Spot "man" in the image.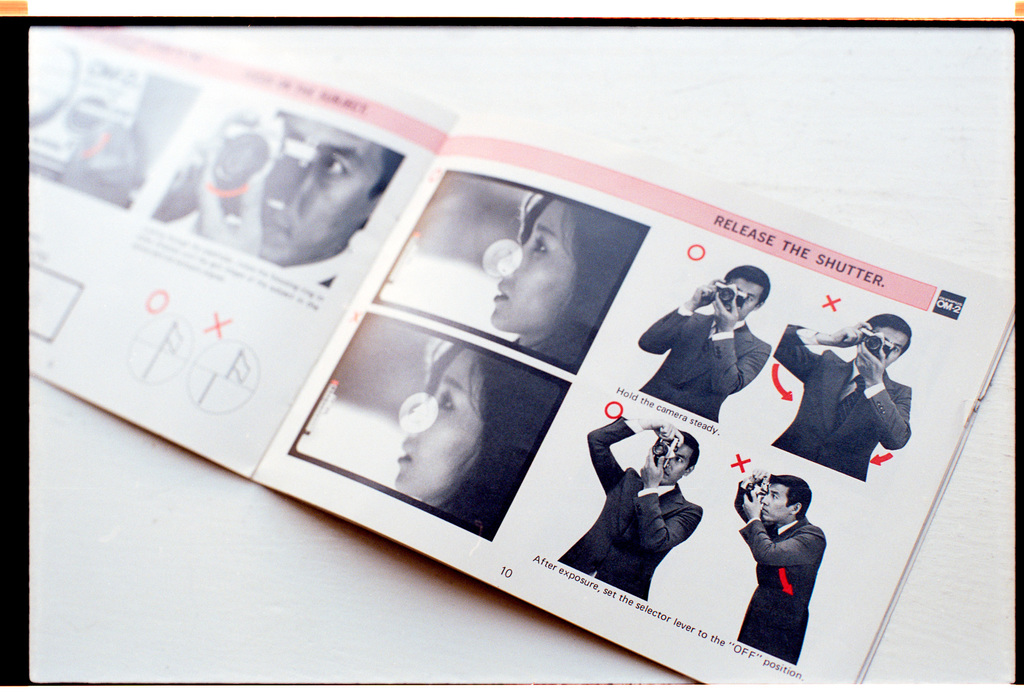
"man" found at <region>732, 468, 829, 671</region>.
